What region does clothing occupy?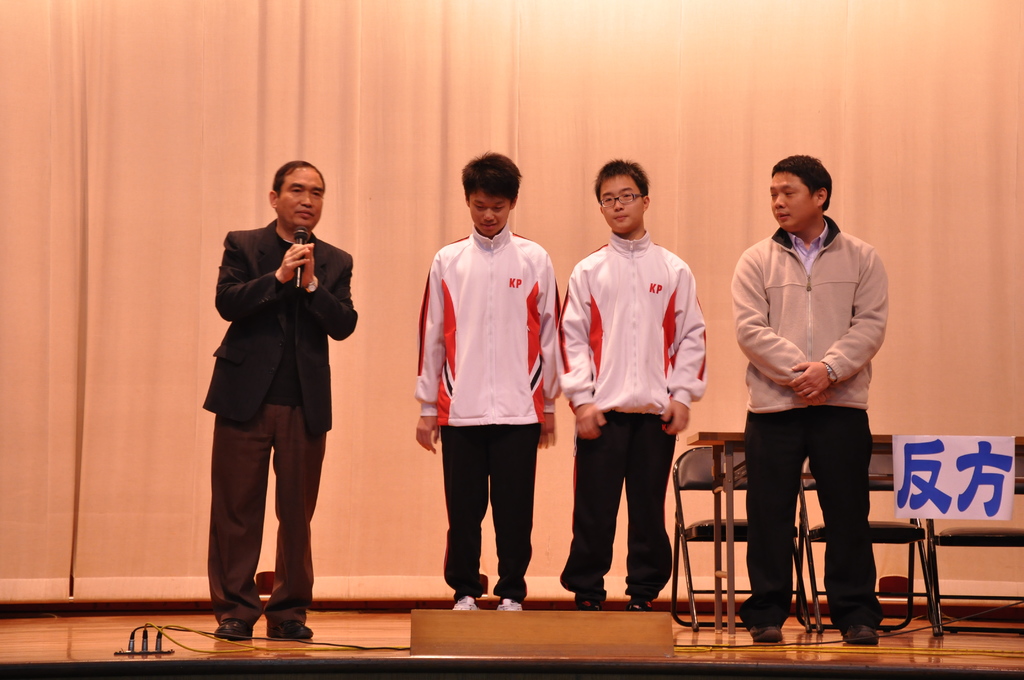
(left=423, top=197, right=559, bottom=579).
